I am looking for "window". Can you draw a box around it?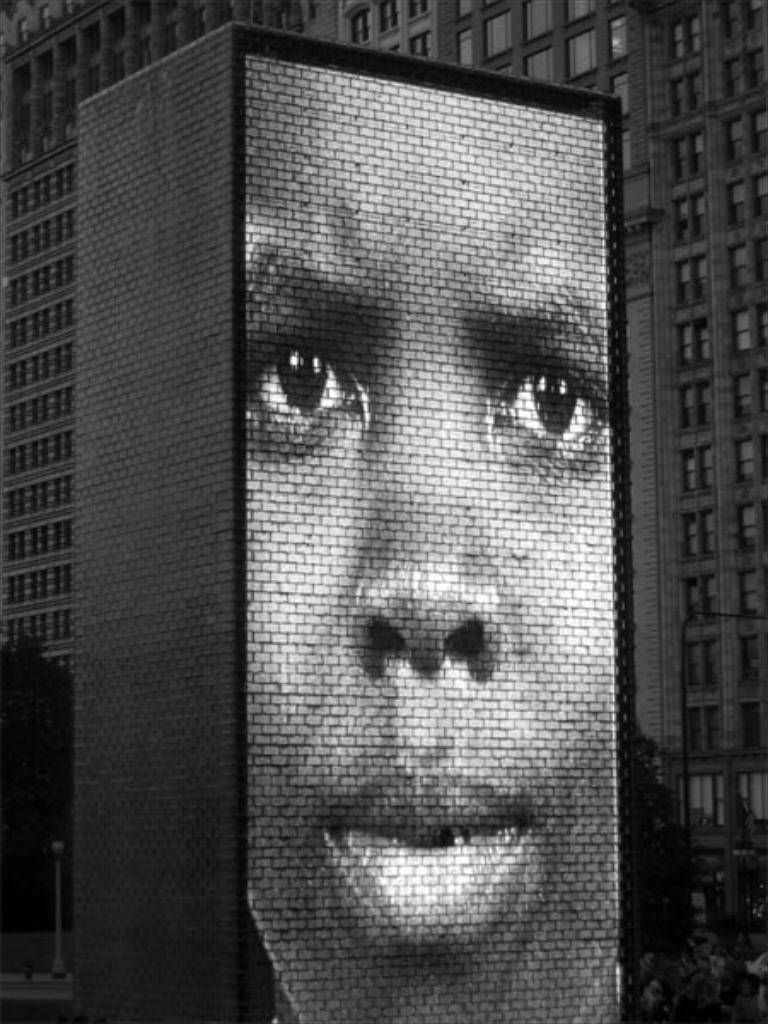
Sure, the bounding box is crop(0, 401, 20, 435).
